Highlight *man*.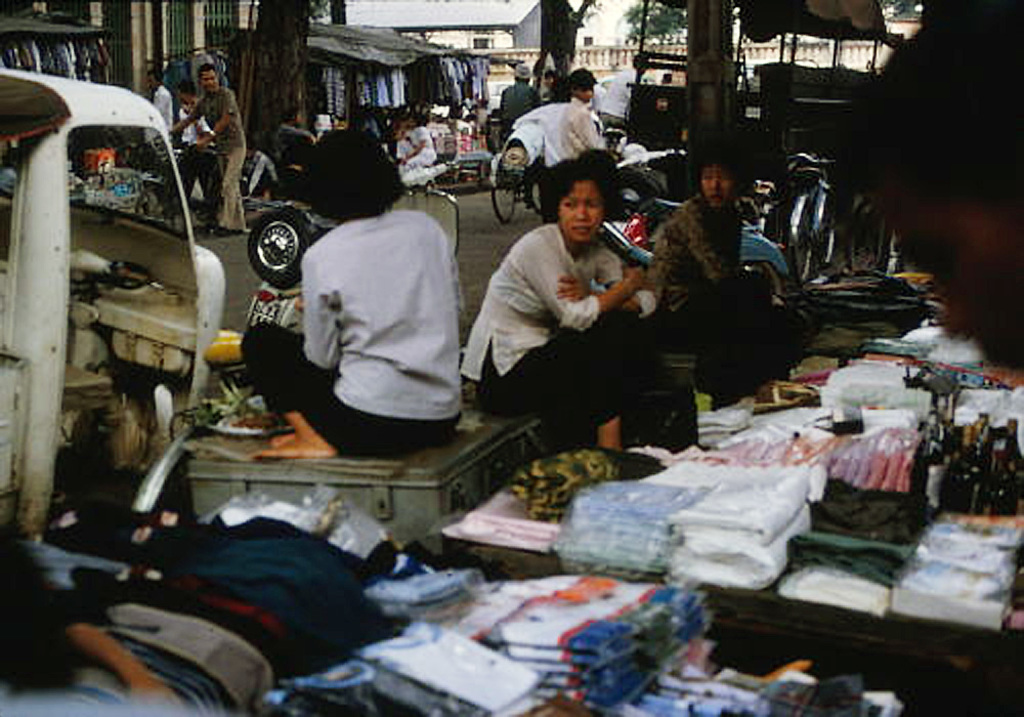
Highlighted region: bbox=(274, 103, 323, 144).
